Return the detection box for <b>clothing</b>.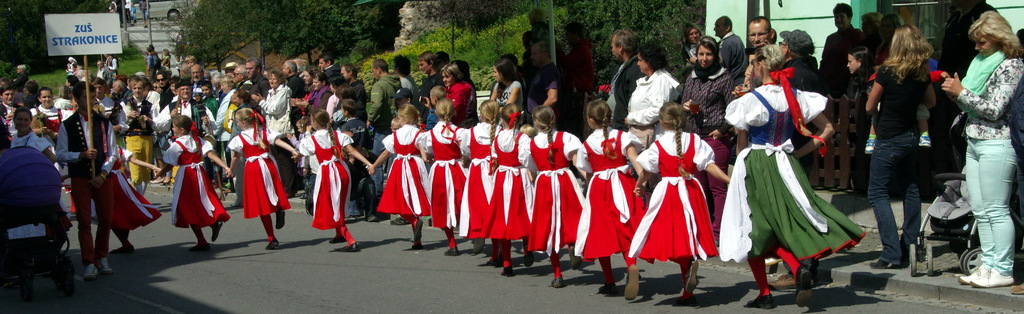
rect(449, 79, 474, 113).
